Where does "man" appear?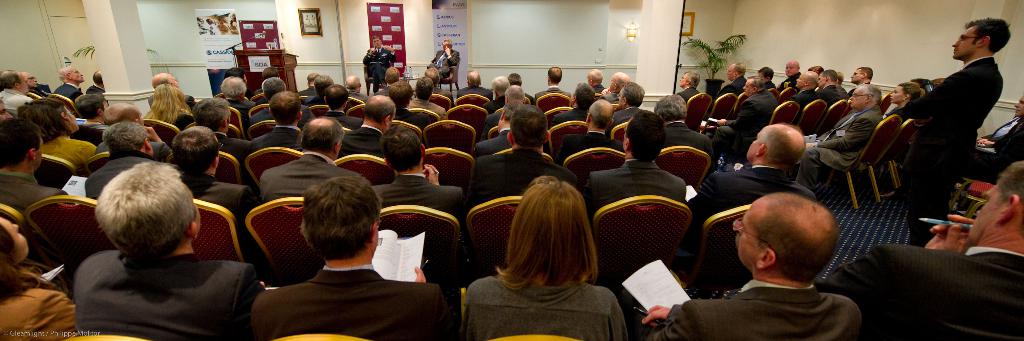
Appears at {"x1": 612, "y1": 75, "x2": 645, "y2": 125}.
